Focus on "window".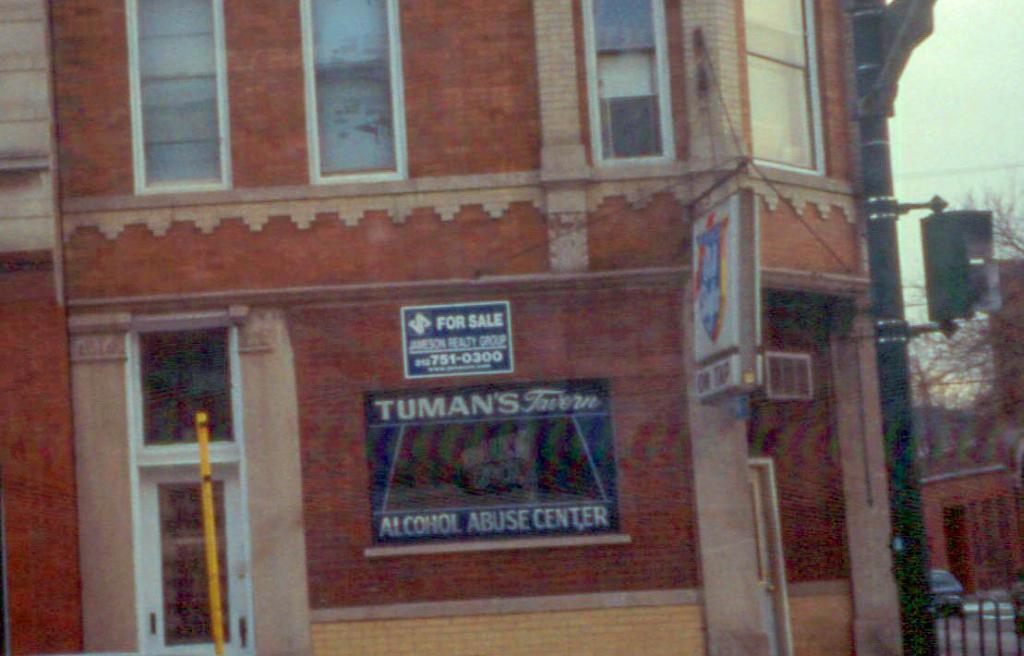
Focused at bbox(139, 311, 254, 655).
